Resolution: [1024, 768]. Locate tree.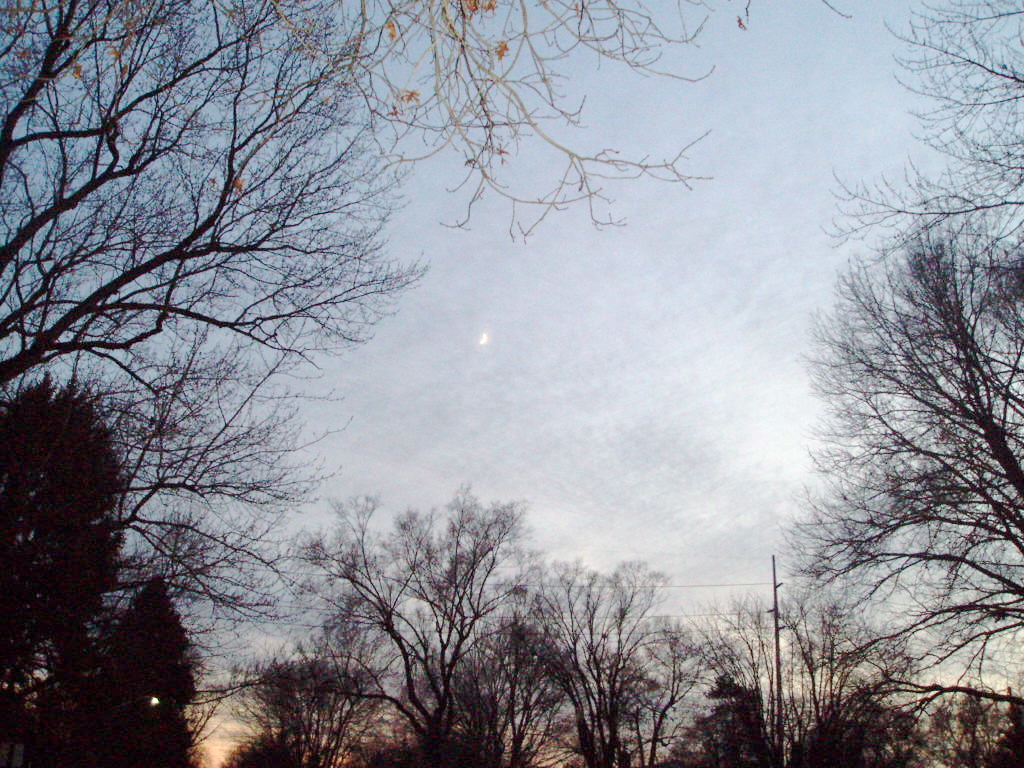
box=[97, 572, 200, 767].
